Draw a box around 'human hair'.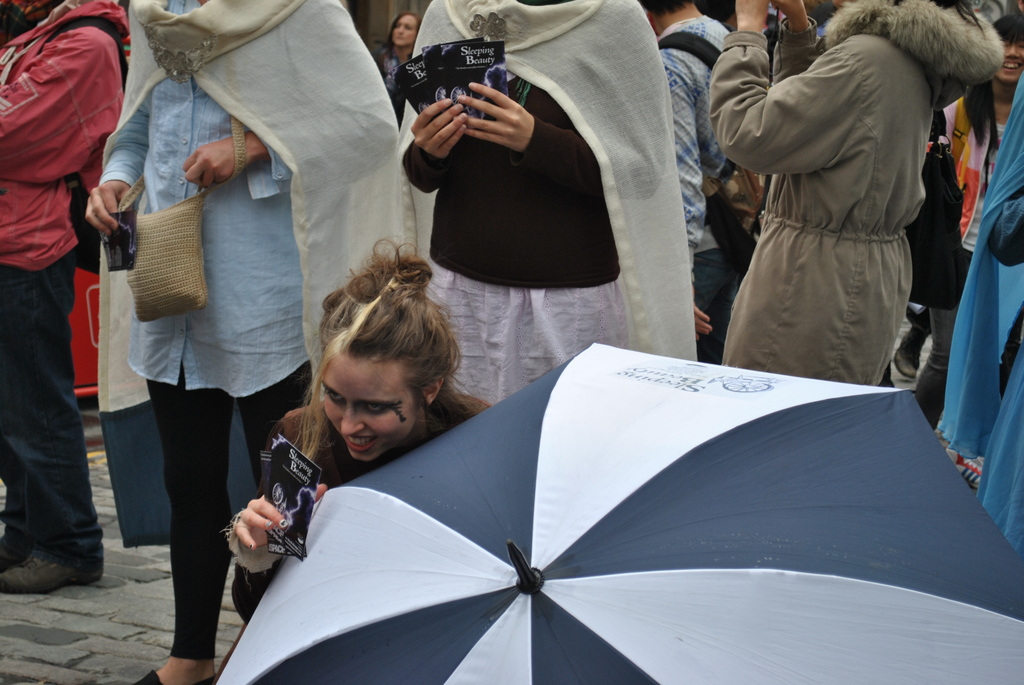
385,6,420,59.
